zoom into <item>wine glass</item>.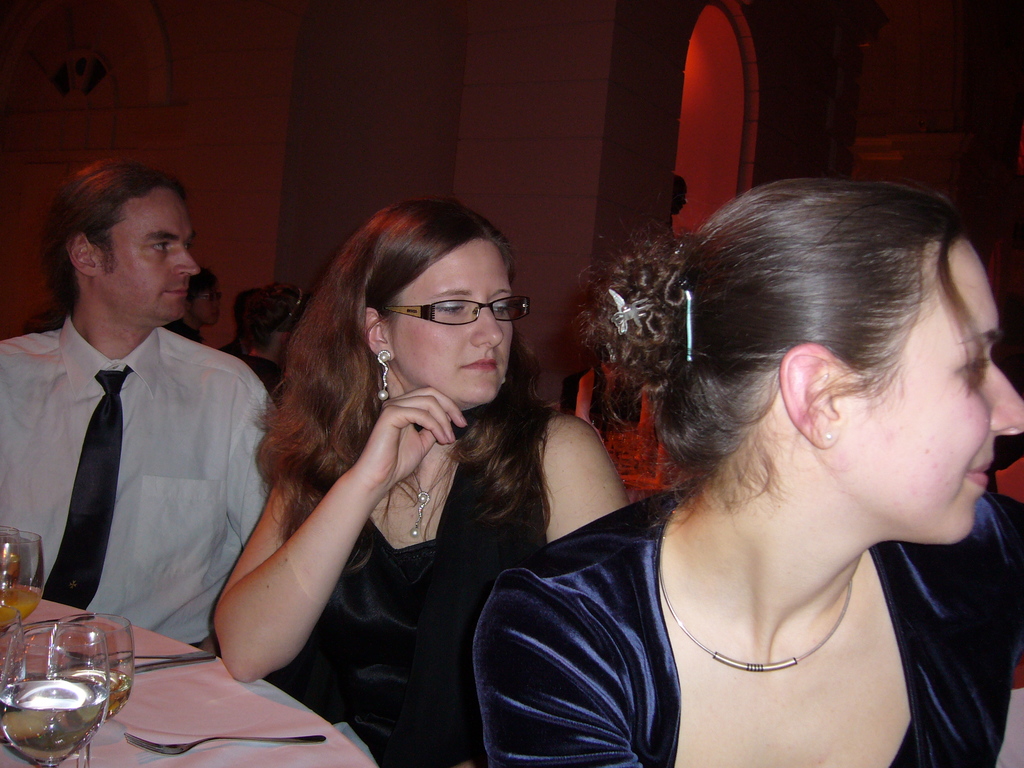
Zoom target: 48/614/136/767.
